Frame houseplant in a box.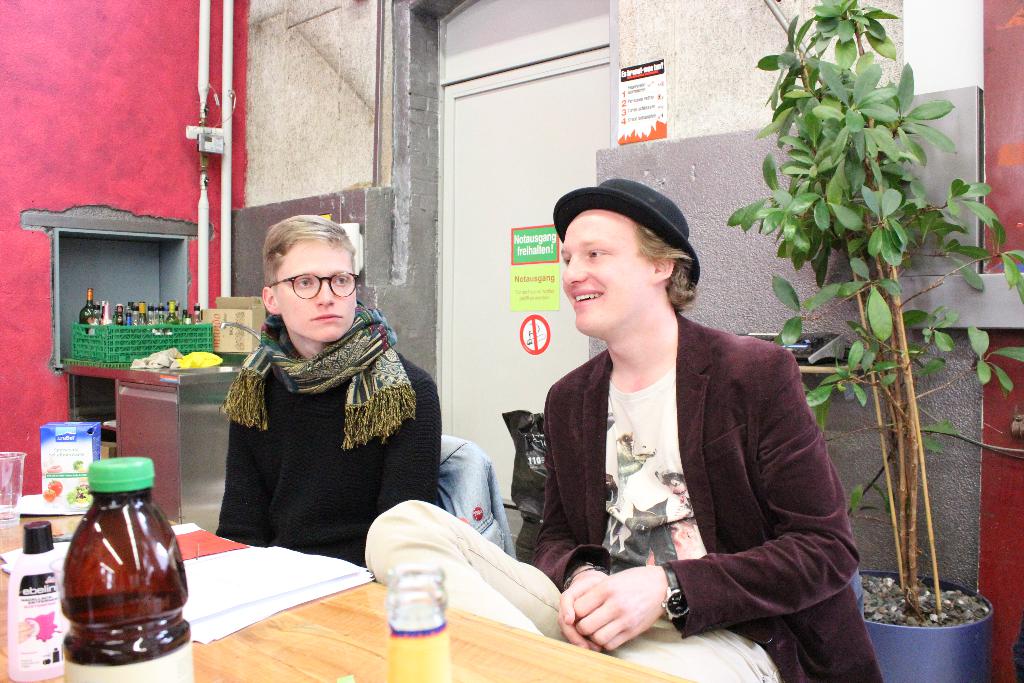
(x1=722, y1=0, x2=1023, y2=628).
